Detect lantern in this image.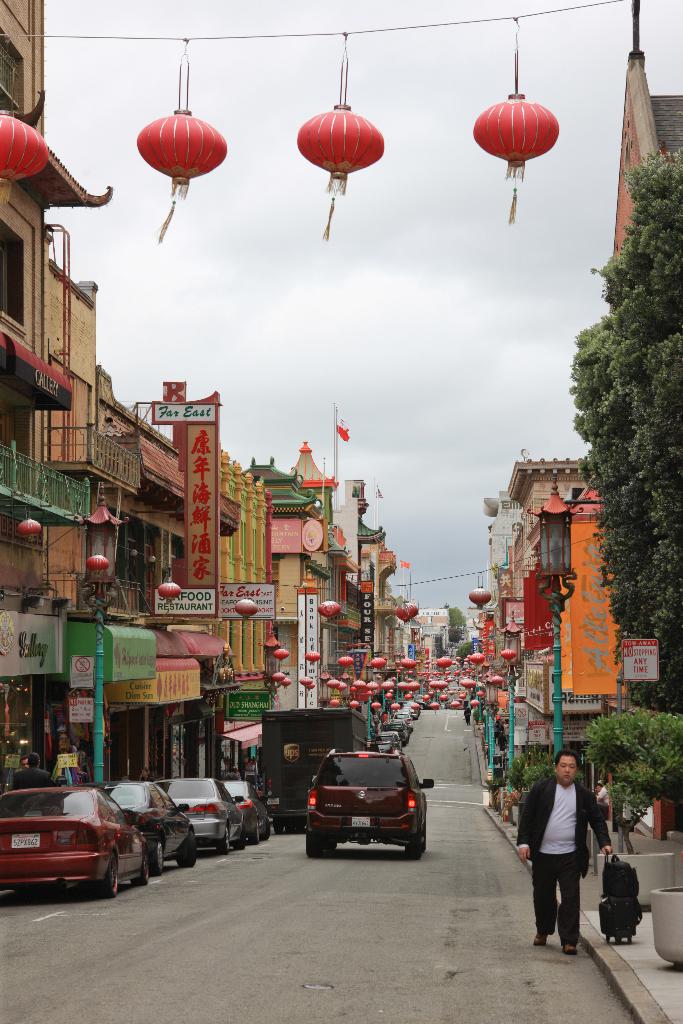
Detection: (17, 515, 40, 535).
